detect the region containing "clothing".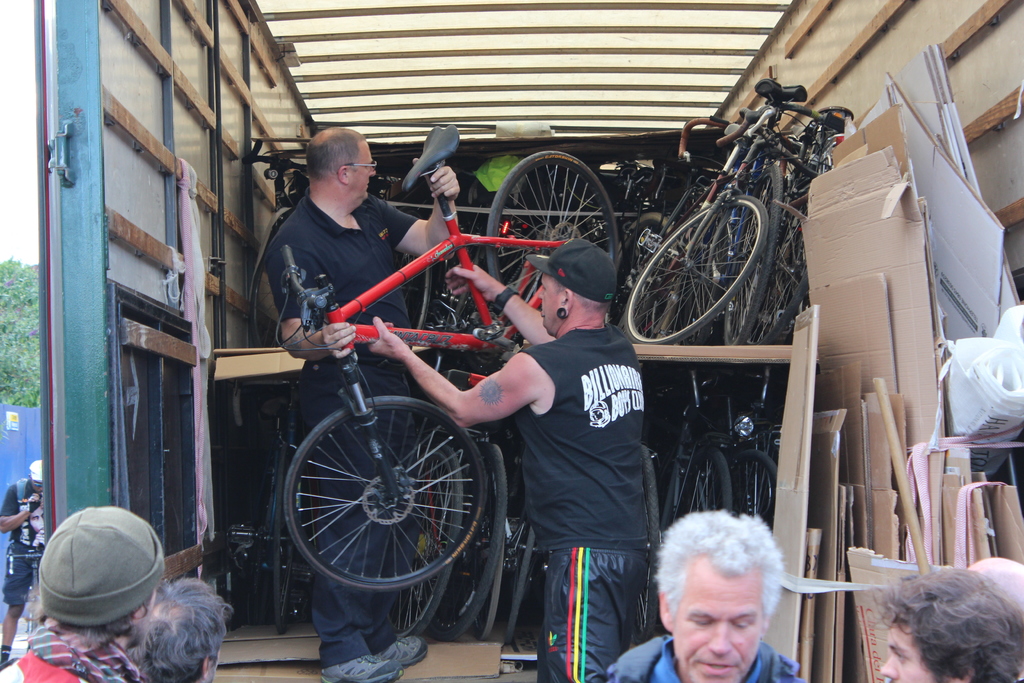
box=[257, 181, 419, 662].
